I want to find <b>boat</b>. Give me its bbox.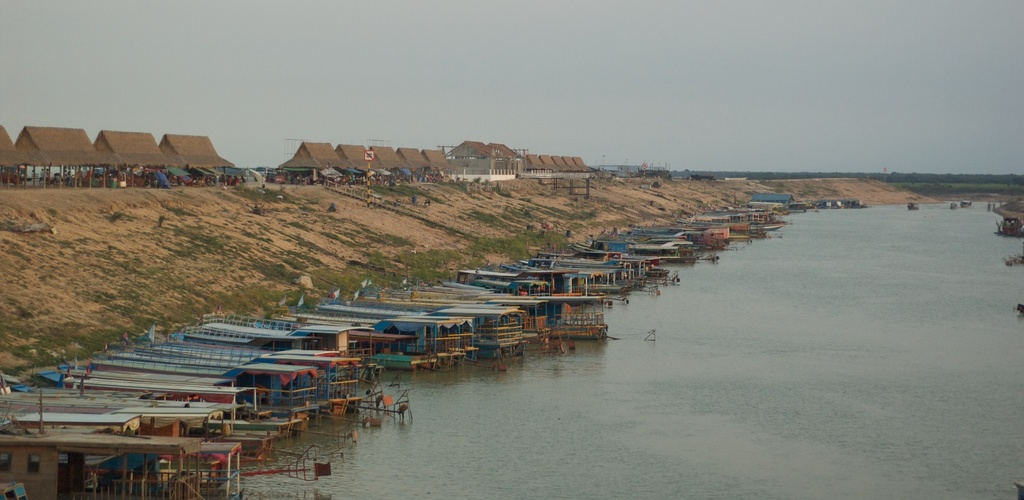
(left=544, top=303, right=610, bottom=341).
